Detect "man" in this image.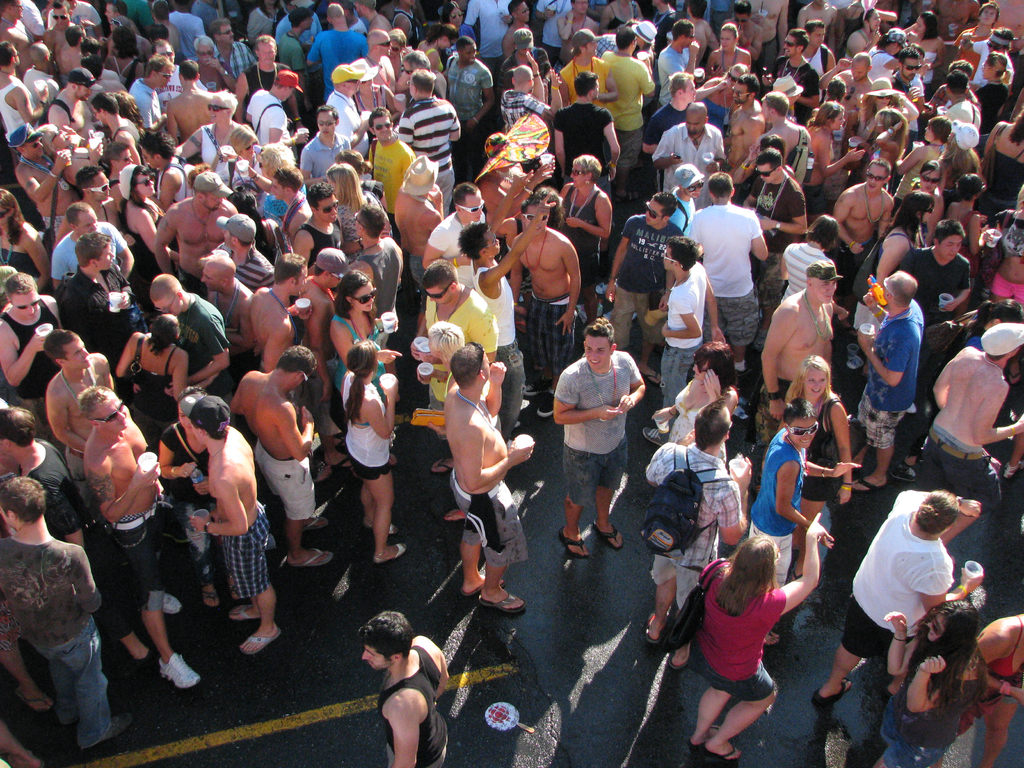
Detection: x1=939, y1=68, x2=980, y2=136.
